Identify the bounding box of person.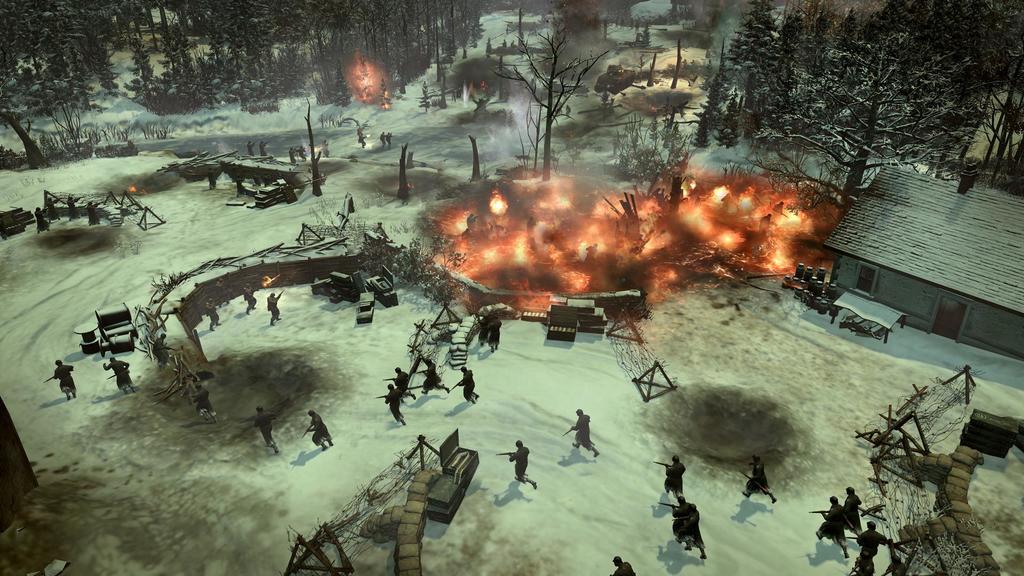
(left=570, top=408, right=601, bottom=458).
